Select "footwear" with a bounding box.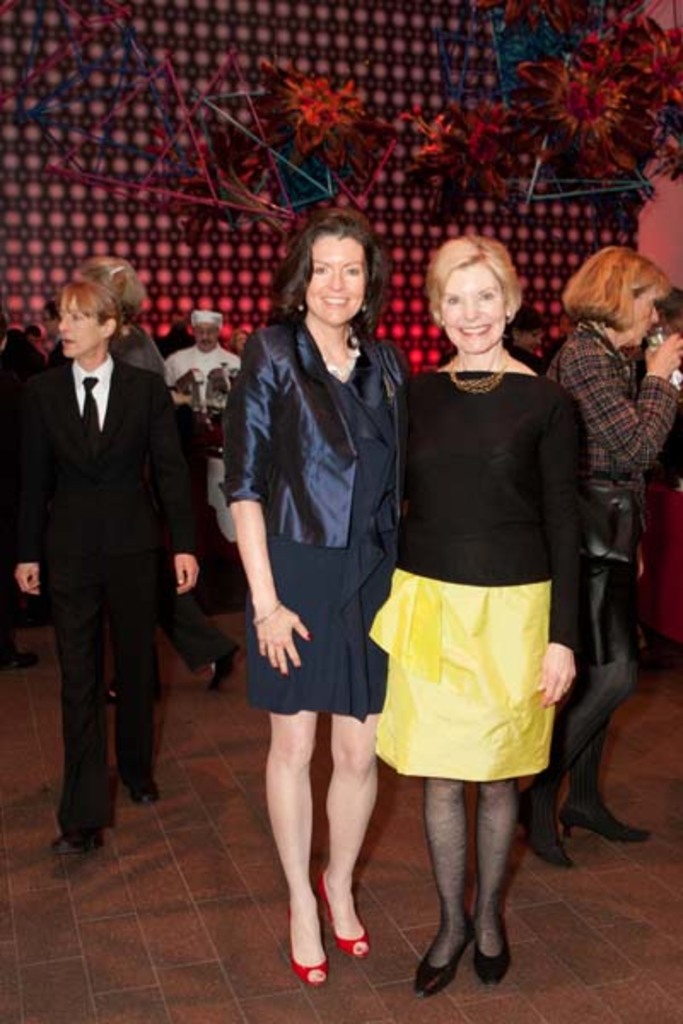
{"left": 555, "top": 788, "right": 651, "bottom": 841}.
